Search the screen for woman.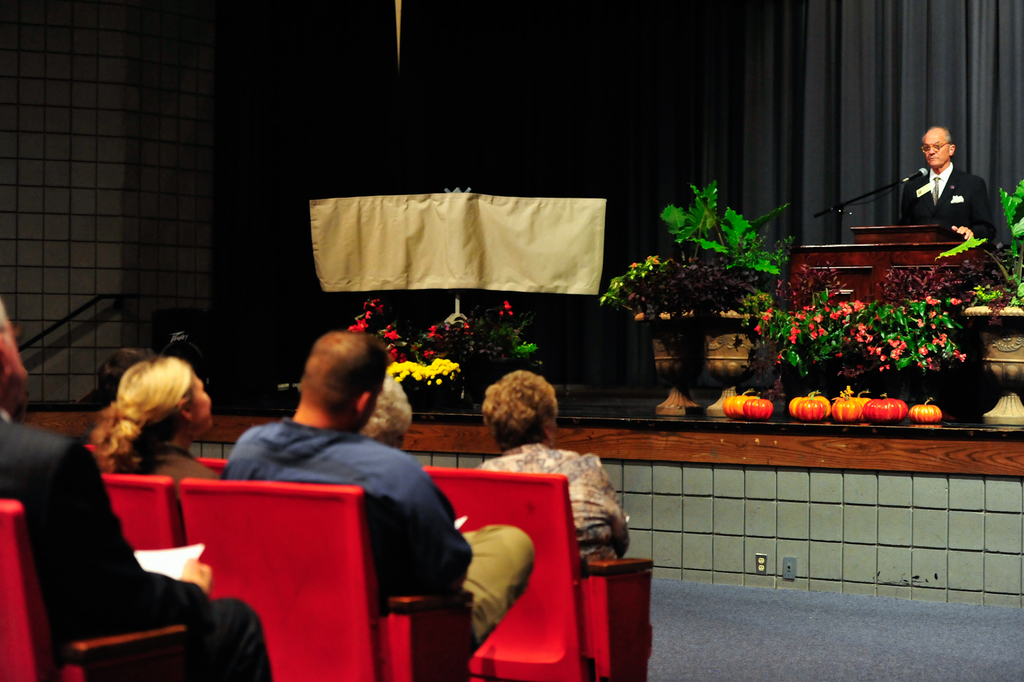
Found at 475, 364, 636, 554.
